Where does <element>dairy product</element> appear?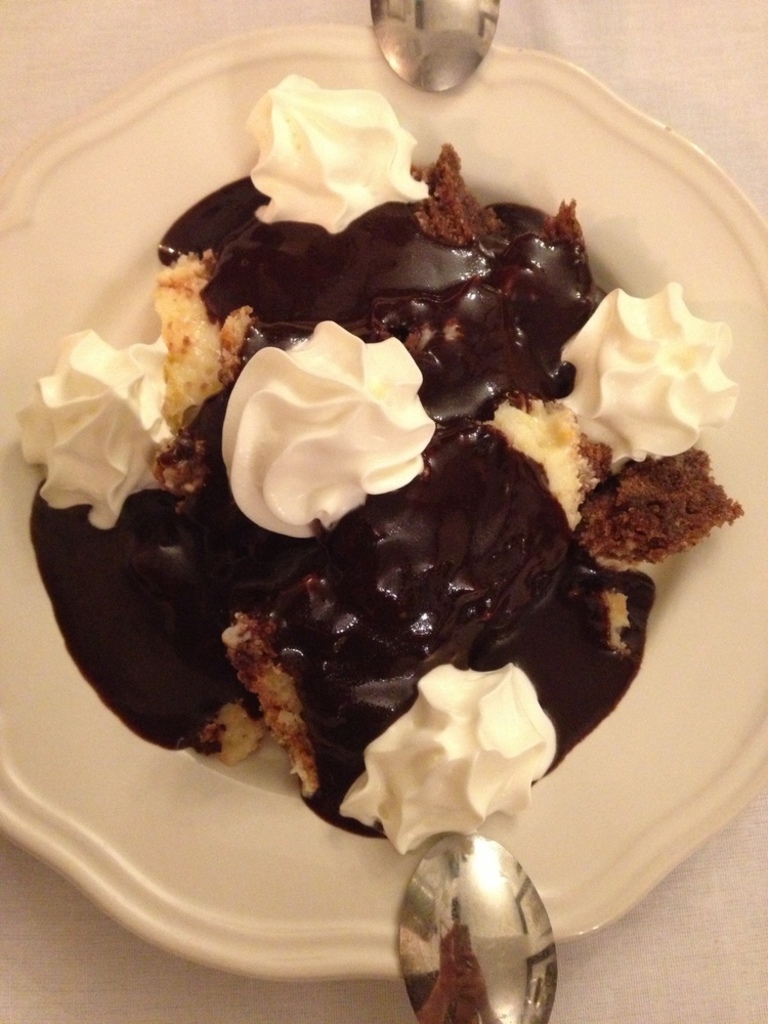
Appears at 260/77/419/224.
